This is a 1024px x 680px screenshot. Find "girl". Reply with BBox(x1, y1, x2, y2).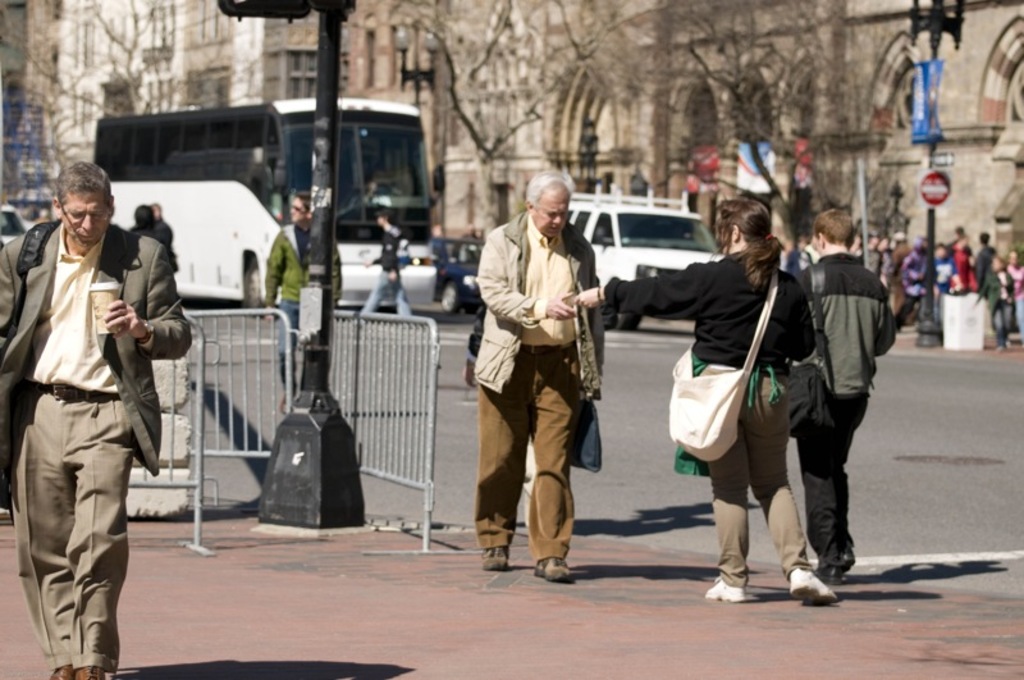
BBox(564, 198, 835, 612).
